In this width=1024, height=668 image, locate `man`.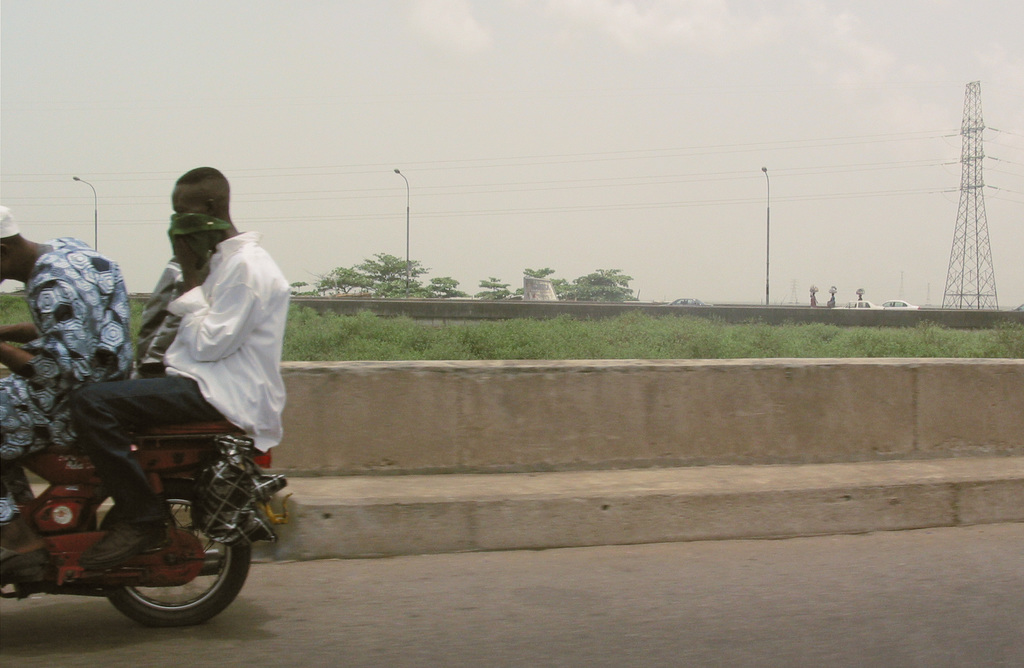
Bounding box: crop(0, 205, 136, 559).
